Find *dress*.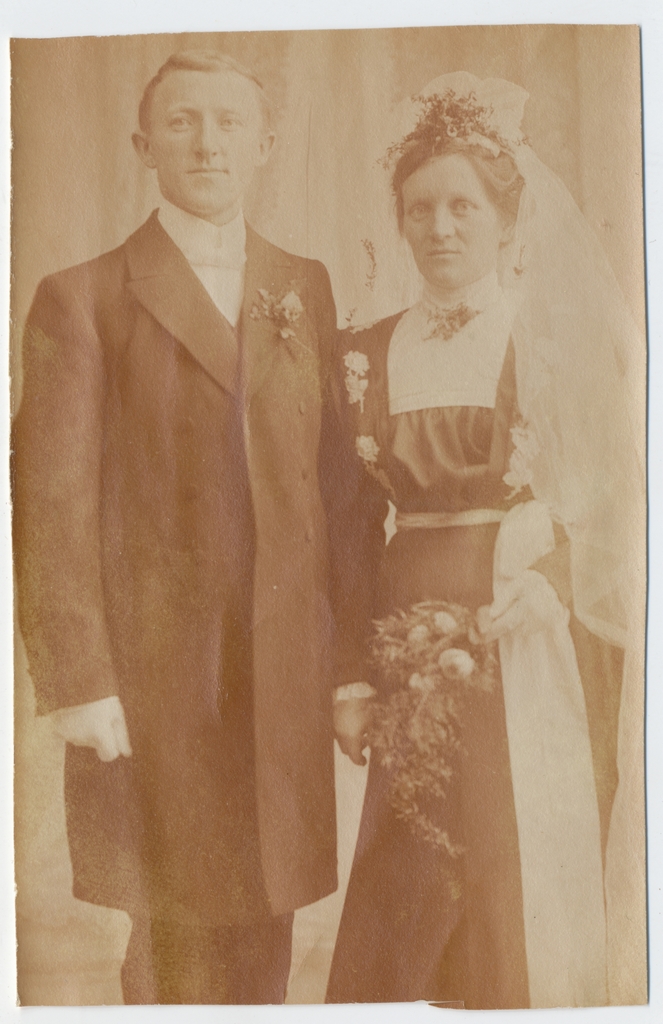
318, 304, 654, 1009.
